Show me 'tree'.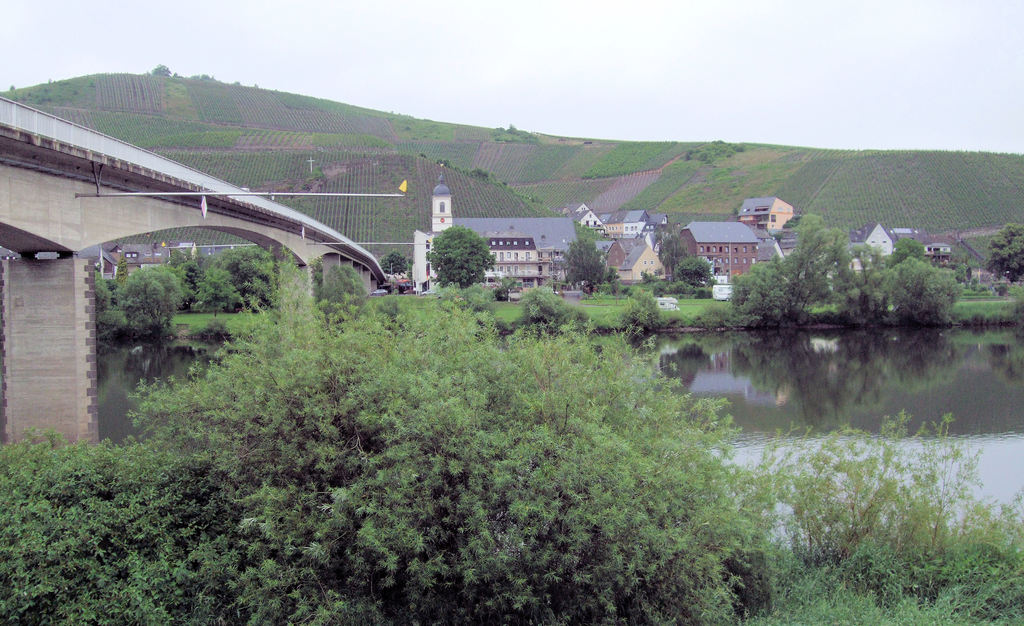
'tree' is here: <region>675, 255, 721, 294</region>.
